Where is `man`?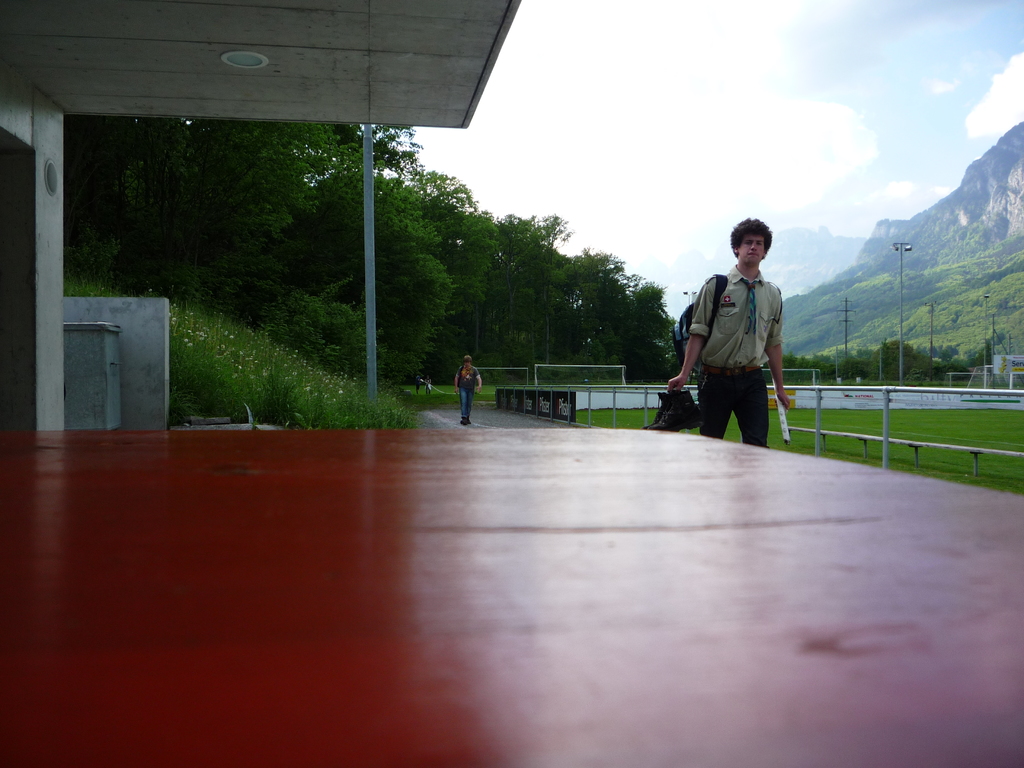
670, 230, 795, 468.
